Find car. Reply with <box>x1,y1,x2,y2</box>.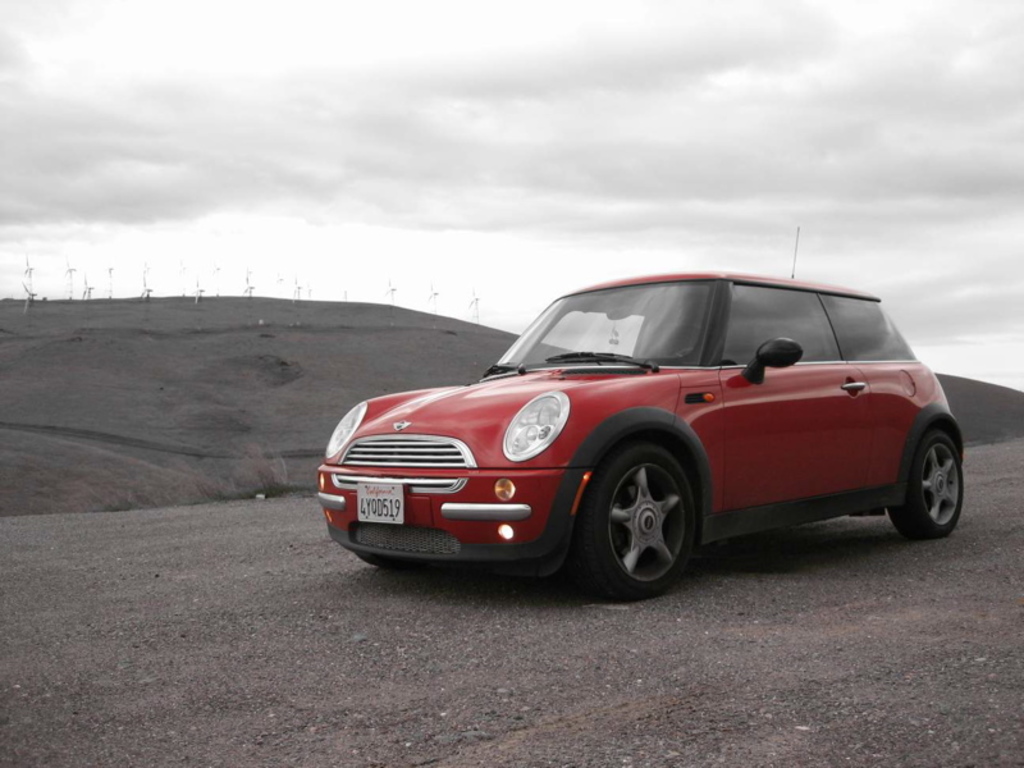
<box>315,230,970,600</box>.
